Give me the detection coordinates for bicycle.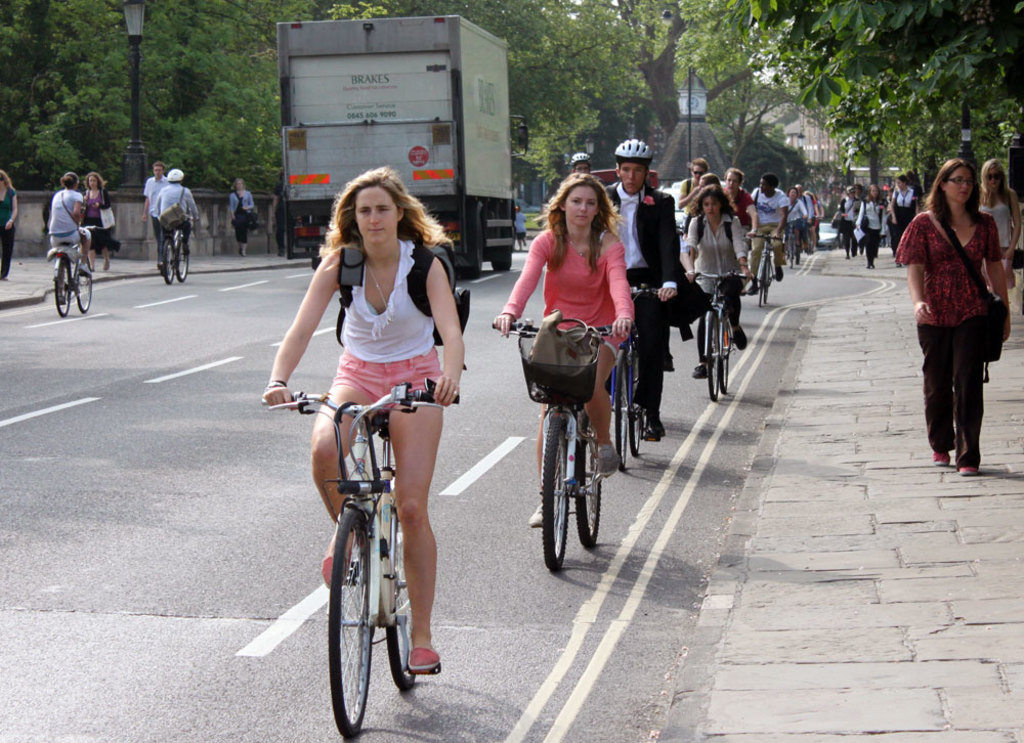
{"x1": 685, "y1": 266, "x2": 749, "y2": 406}.
